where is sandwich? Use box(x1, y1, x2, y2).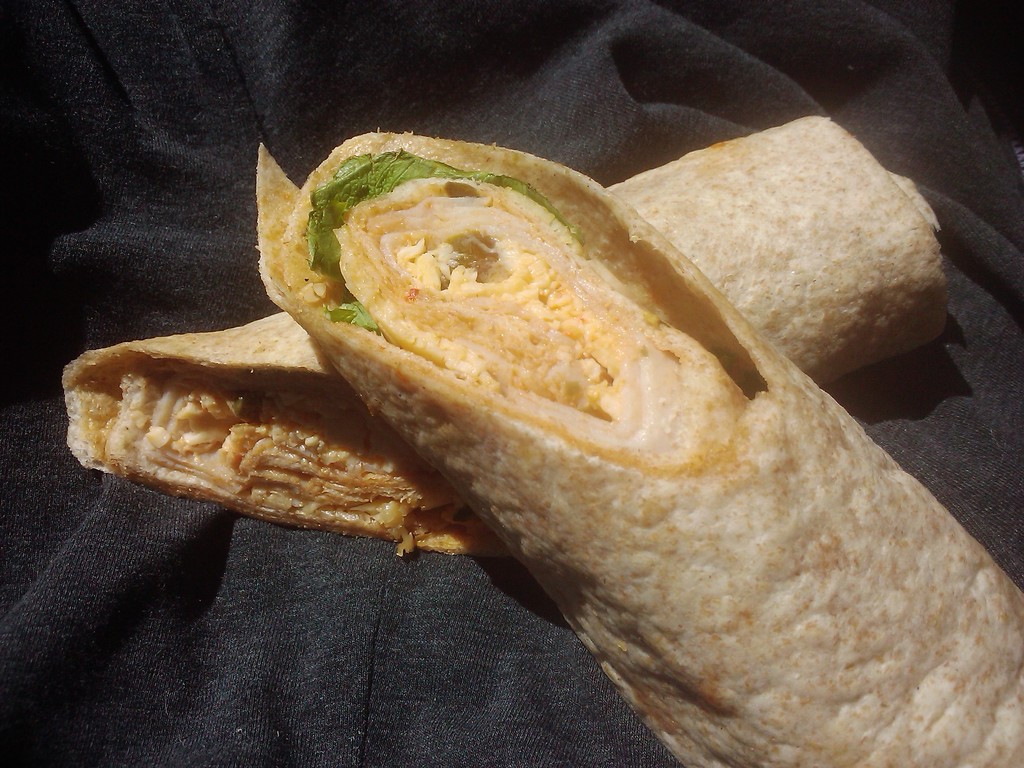
box(258, 125, 1023, 767).
